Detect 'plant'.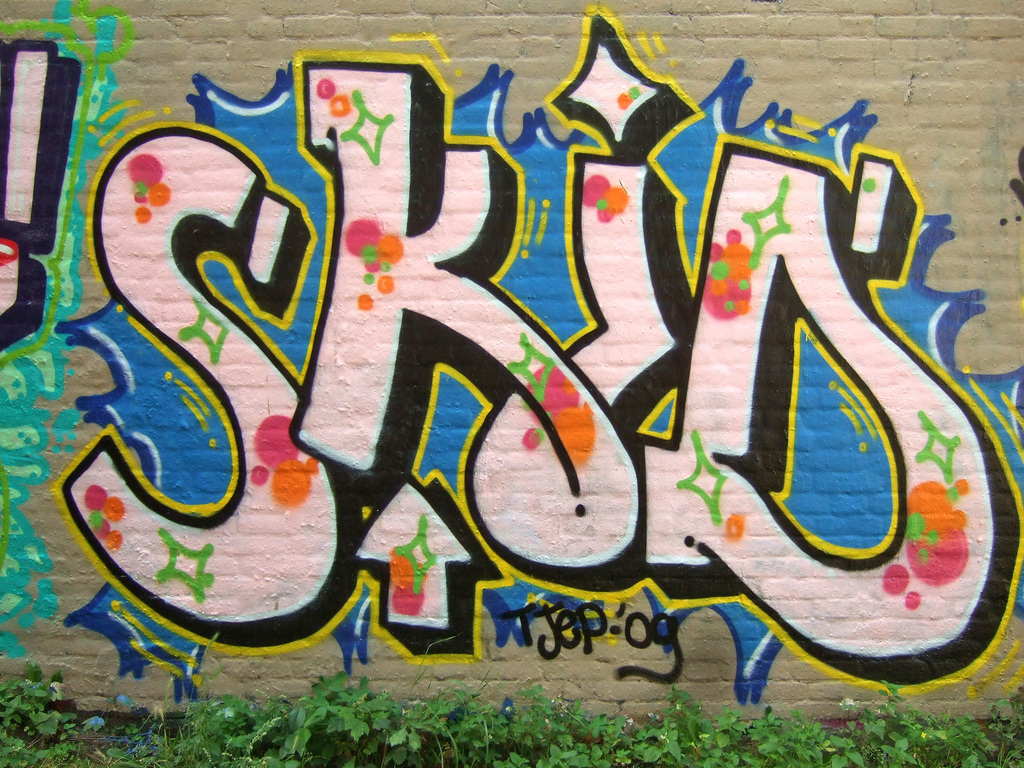
Detected at box(758, 698, 797, 767).
